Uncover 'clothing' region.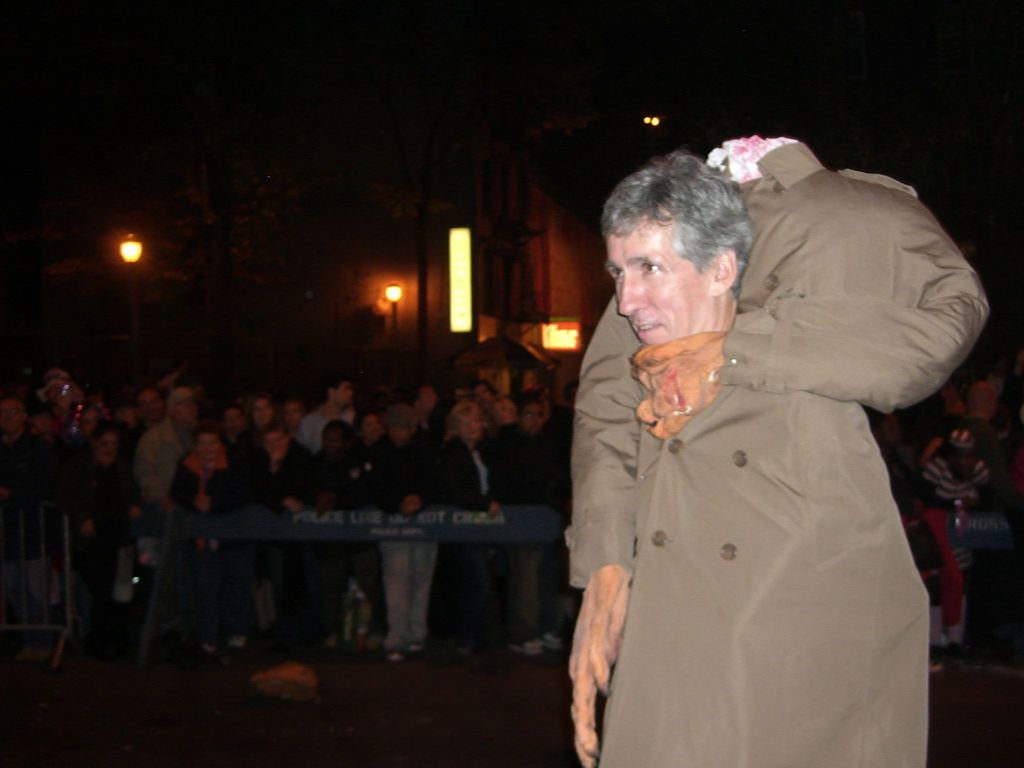
Uncovered: [left=574, top=132, right=991, bottom=765].
